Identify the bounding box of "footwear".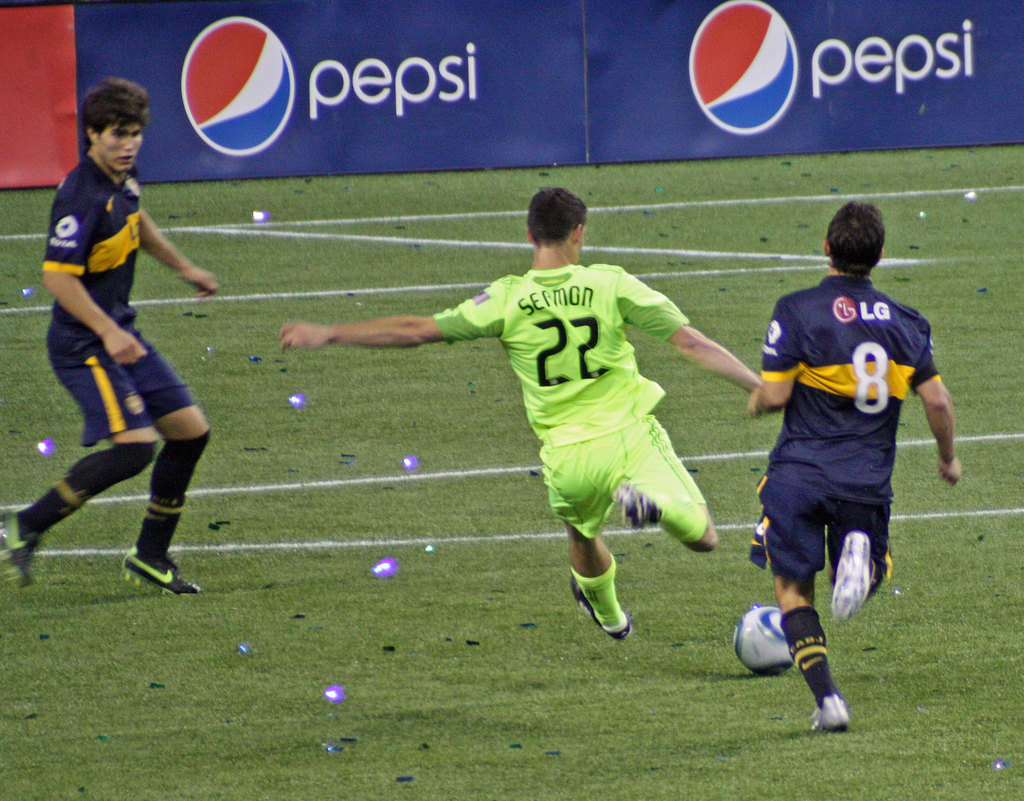
rect(831, 530, 872, 624).
